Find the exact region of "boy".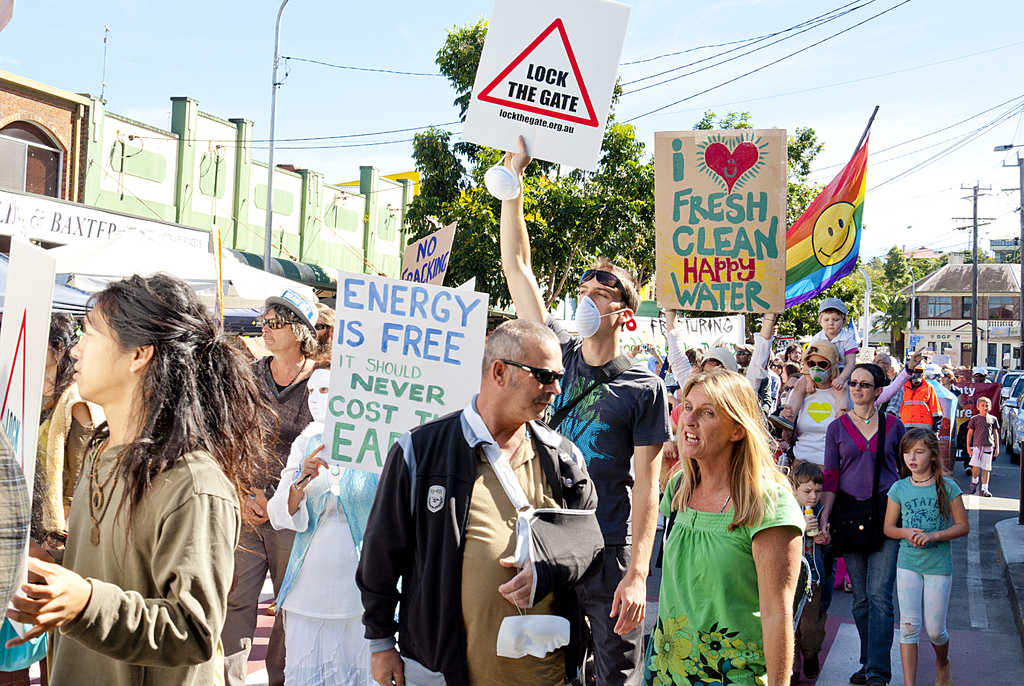
Exact region: bbox=[966, 397, 1000, 498].
